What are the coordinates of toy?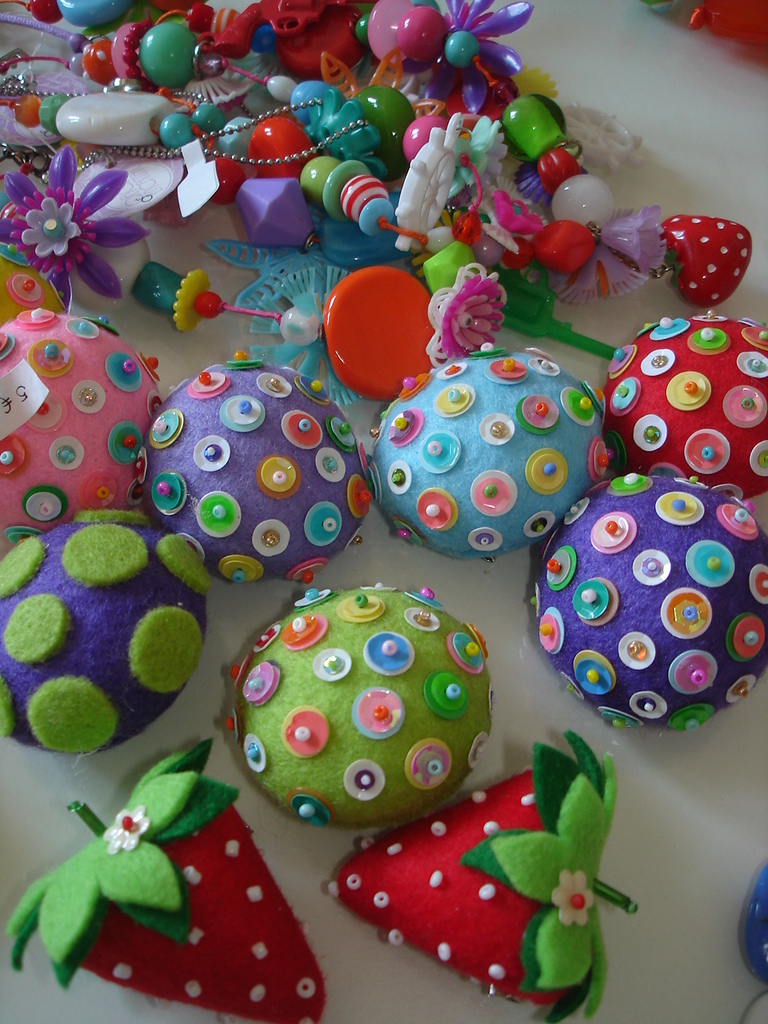
left=0, top=305, right=165, bottom=542.
